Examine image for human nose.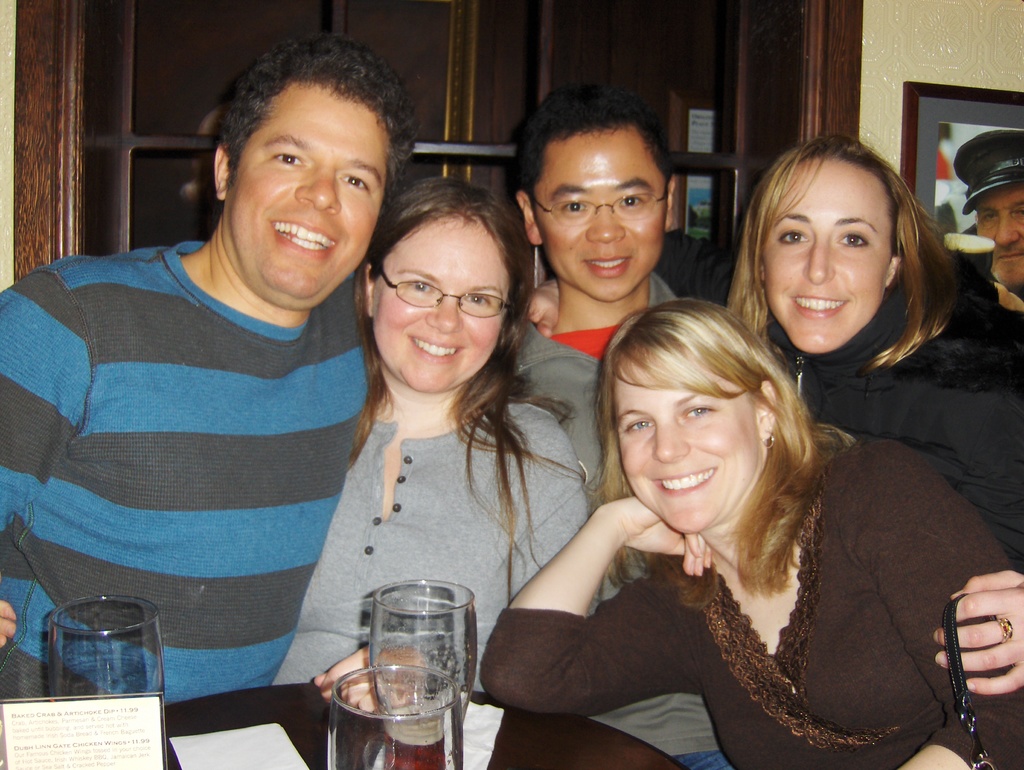
Examination result: locate(652, 416, 689, 461).
